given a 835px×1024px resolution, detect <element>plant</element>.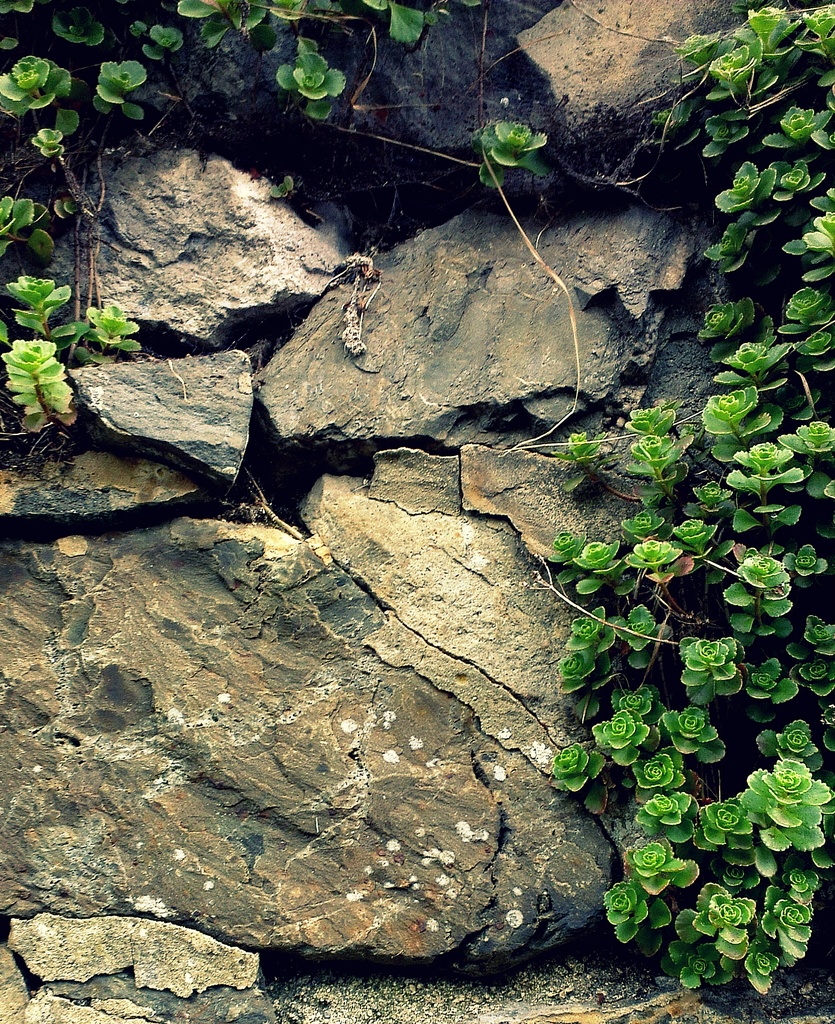
box(784, 337, 829, 366).
